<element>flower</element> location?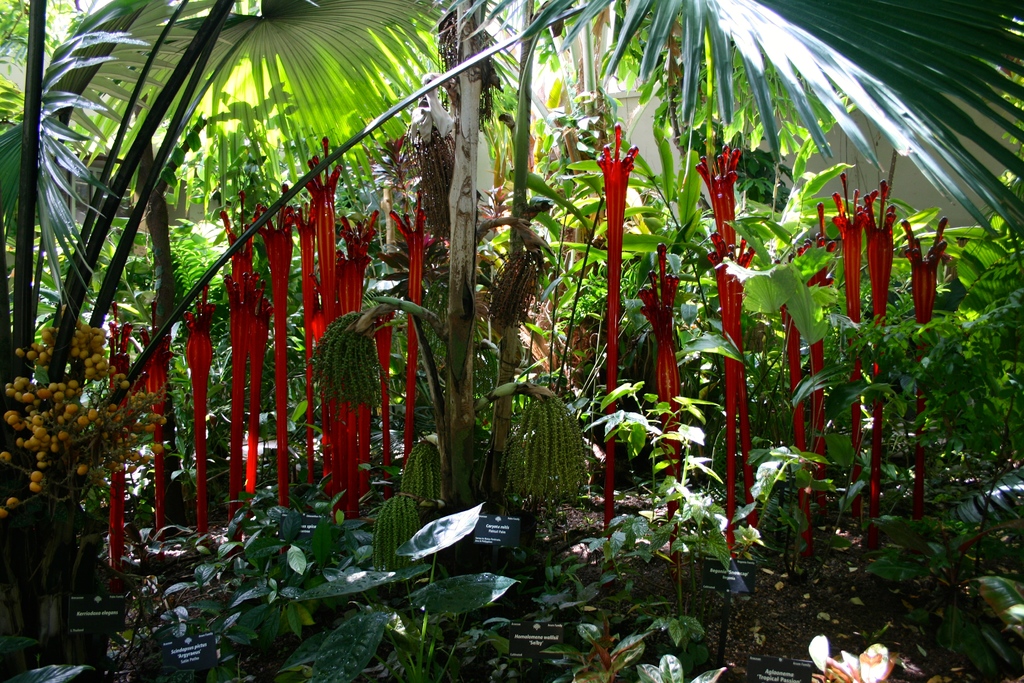
(left=895, top=215, right=952, bottom=279)
